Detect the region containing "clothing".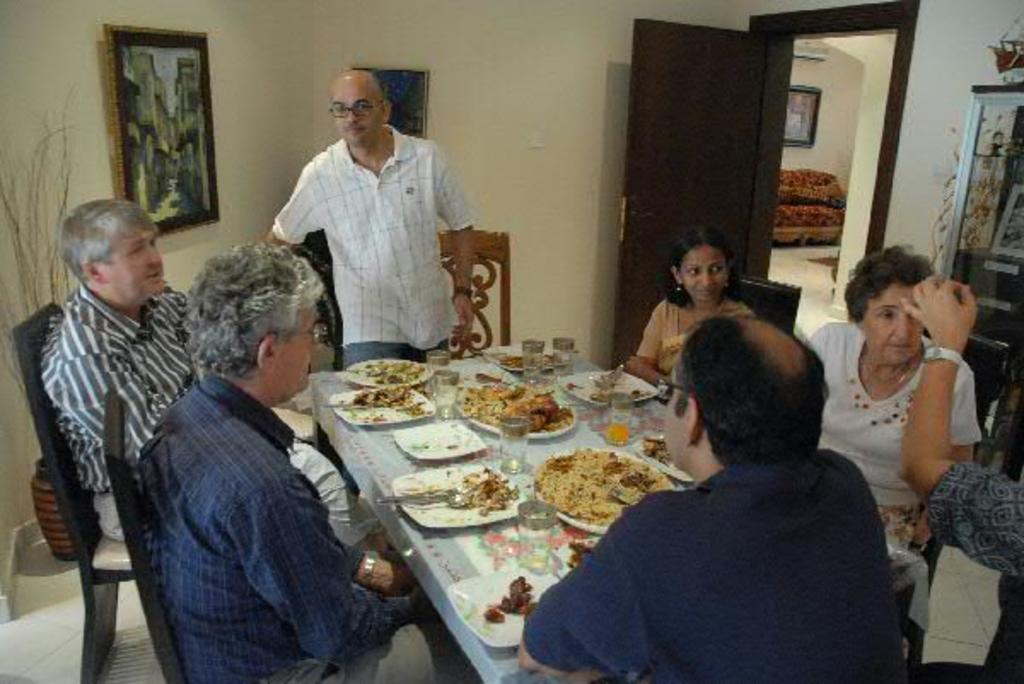
[left=39, top=280, right=386, bottom=524].
